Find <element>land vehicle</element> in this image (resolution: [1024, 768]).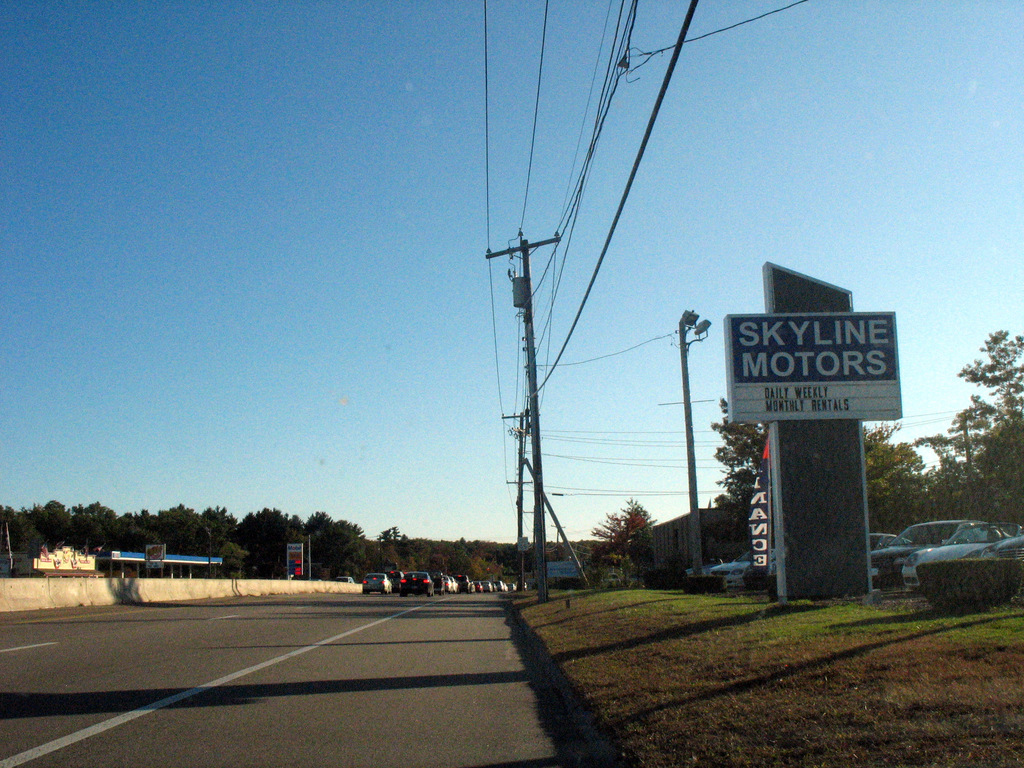
(402, 571, 429, 596).
